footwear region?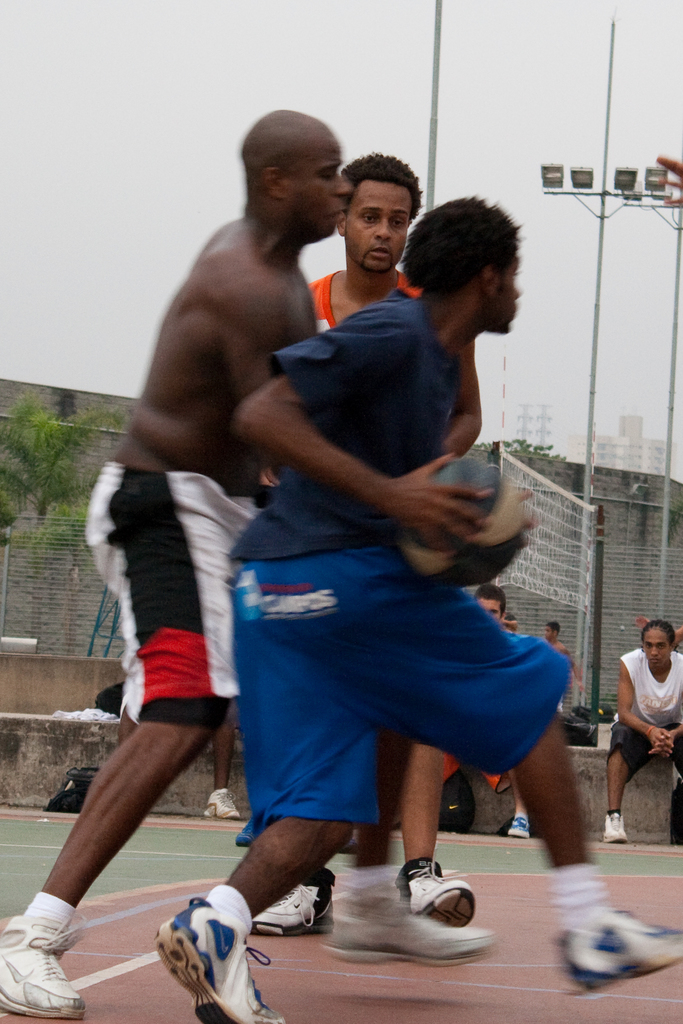
(547, 900, 682, 994)
